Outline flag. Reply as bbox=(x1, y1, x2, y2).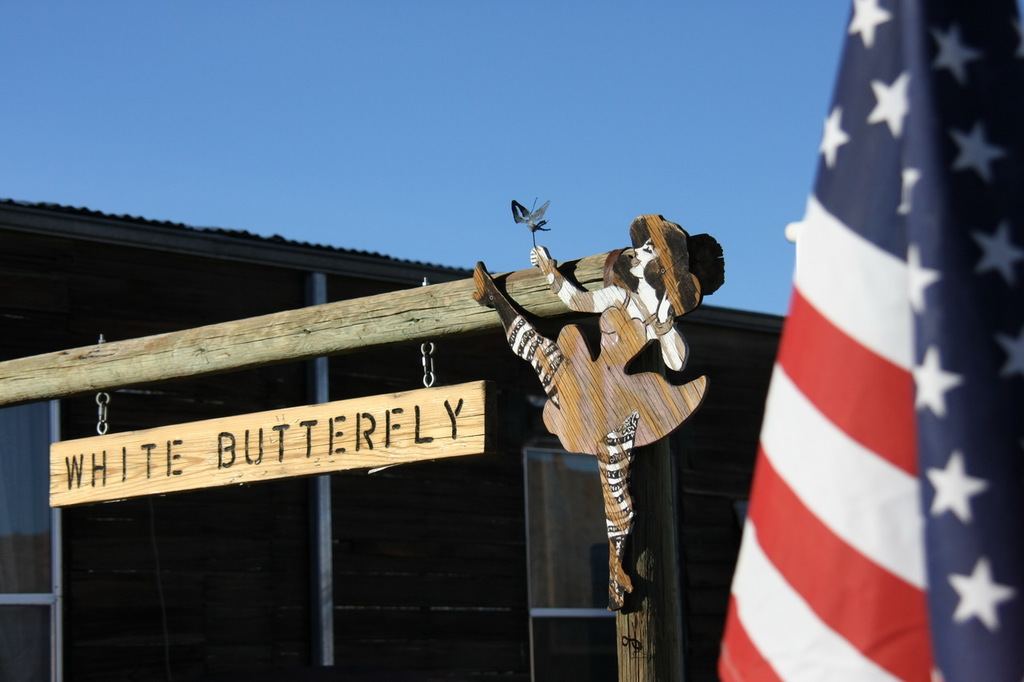
bbox=(718, 0, 1023, 681).
